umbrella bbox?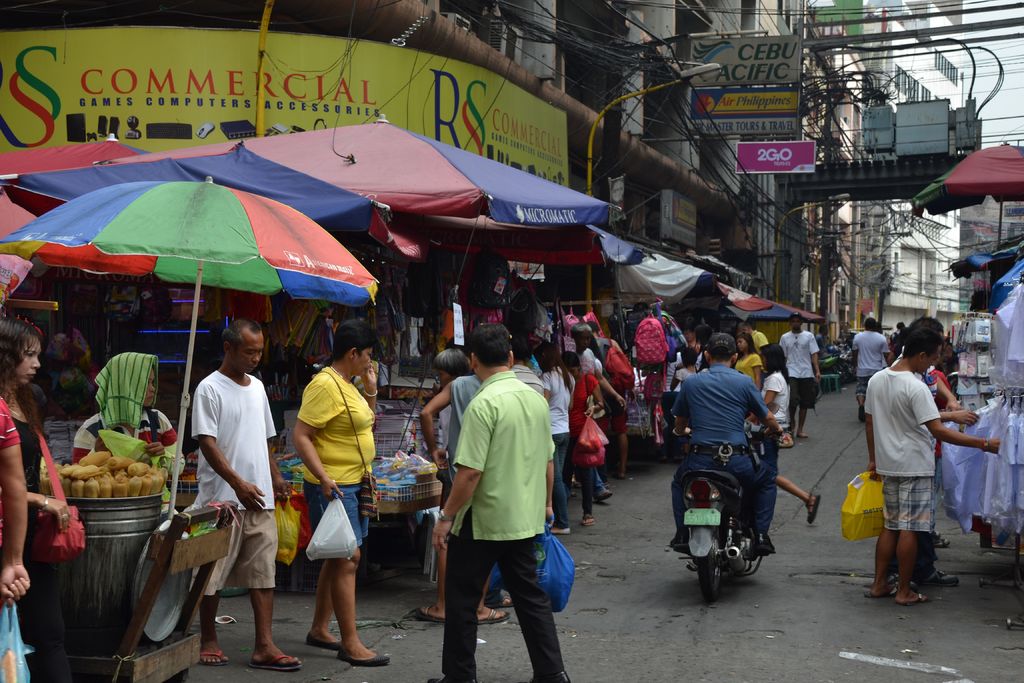
[x1=695, y1=283, x2=797, y2=323]
